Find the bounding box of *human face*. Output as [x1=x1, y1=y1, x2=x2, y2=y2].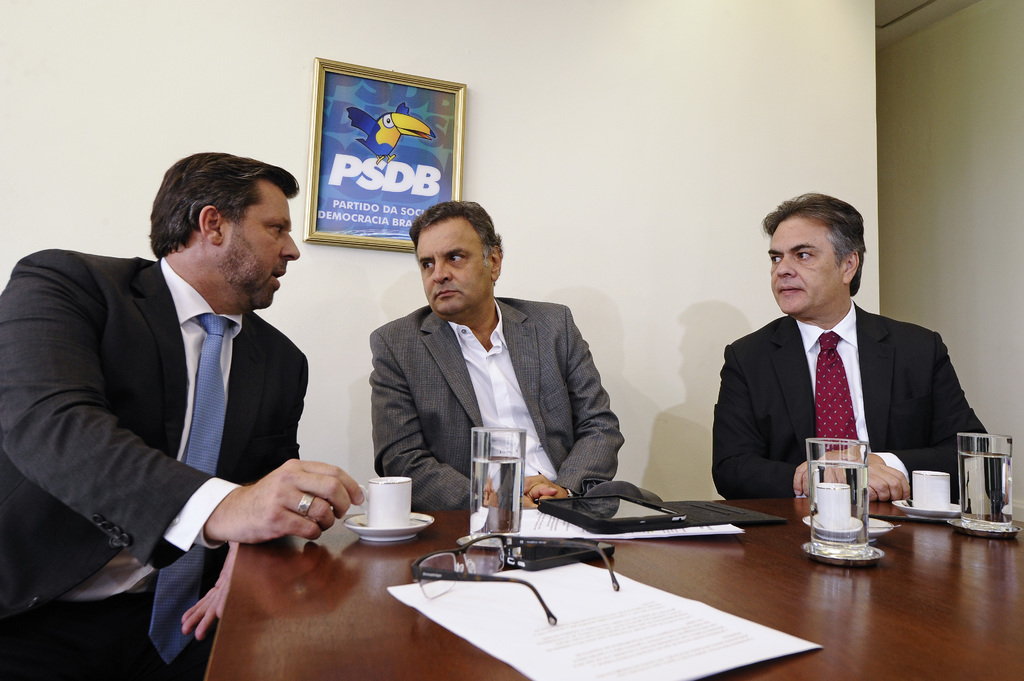
[x1=766, y1=212, x2=846, y2=310].
